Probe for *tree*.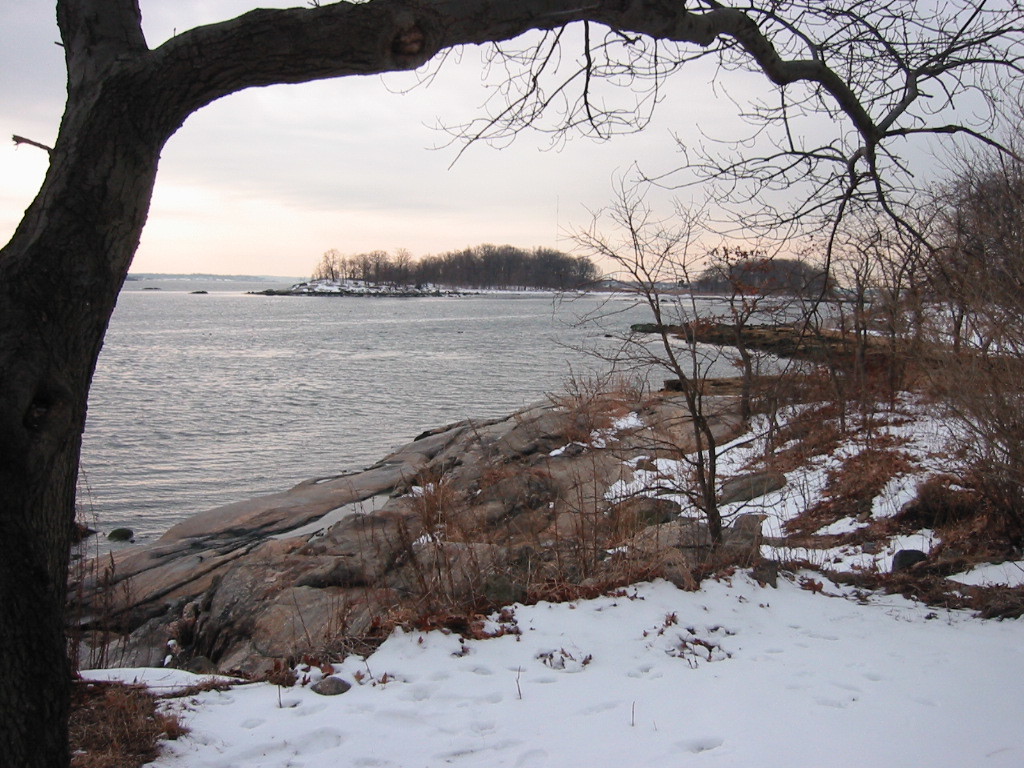
Probe result: crop(0, 0, 1023, 767).
